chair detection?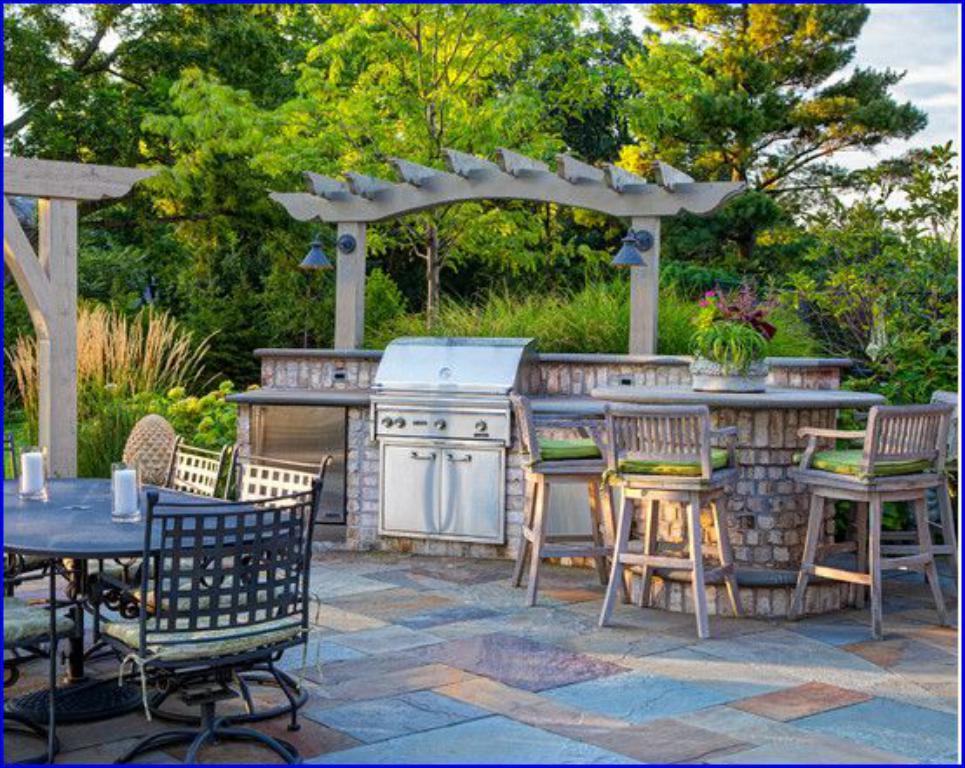
(505,387,627,606)
